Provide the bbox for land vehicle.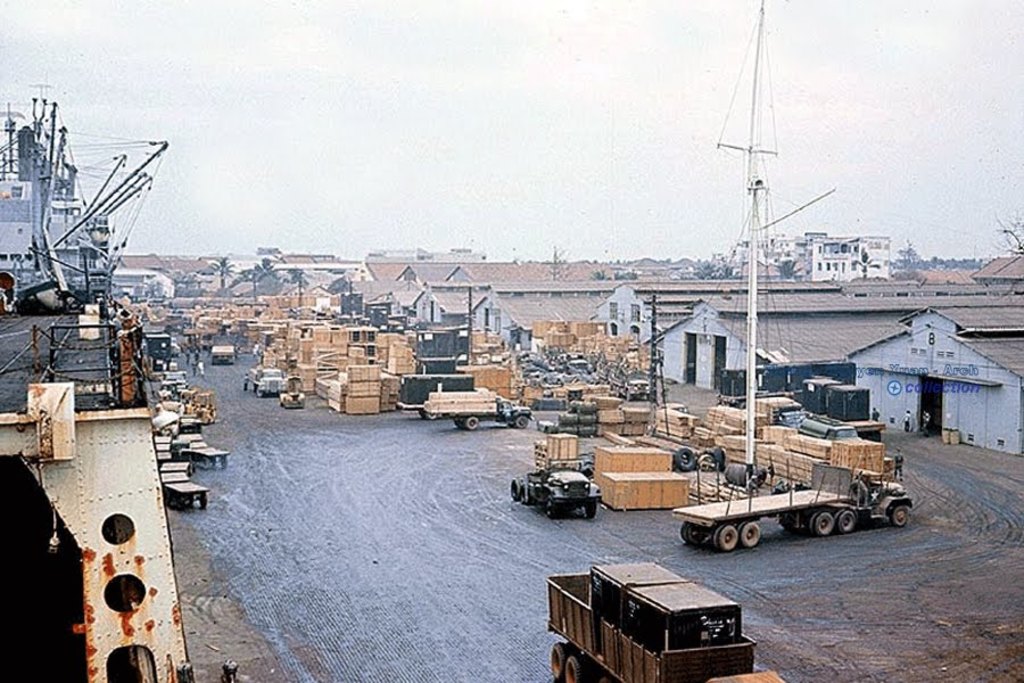
region(670, 458, 910, 554).
